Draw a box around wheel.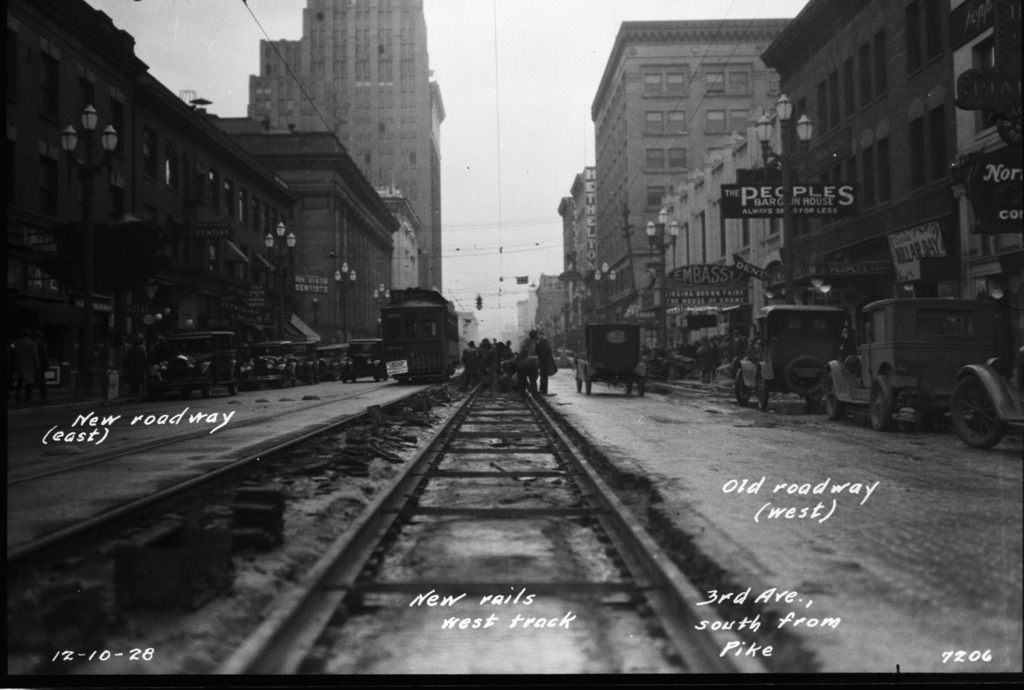
952 374 1008 449.
